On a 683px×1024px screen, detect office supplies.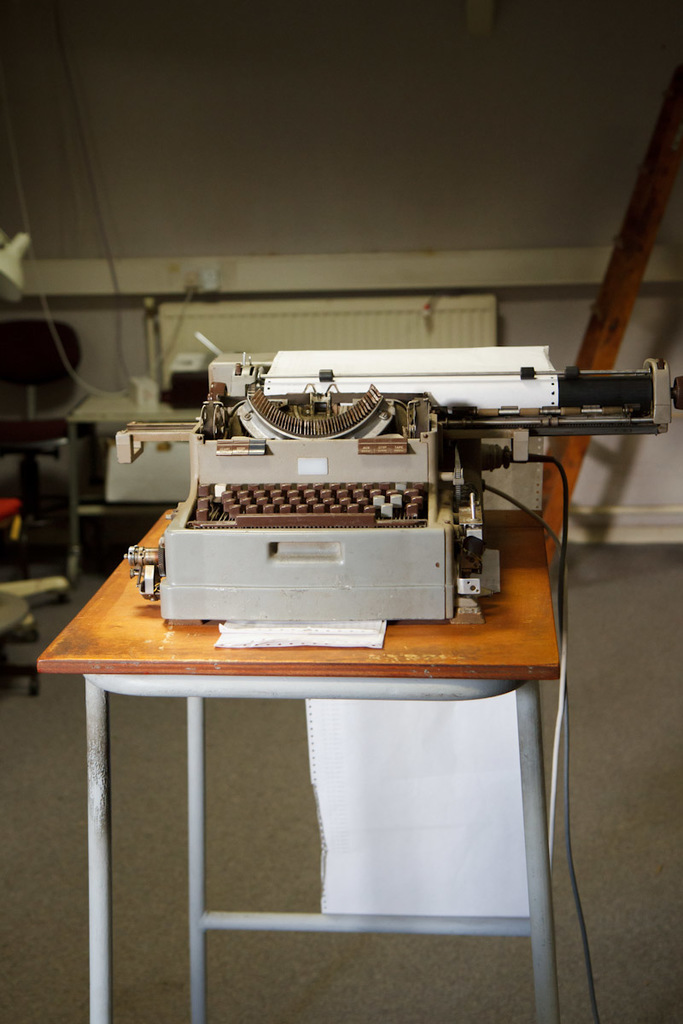
x1=222, y1=618, x2=374, y2=632.
